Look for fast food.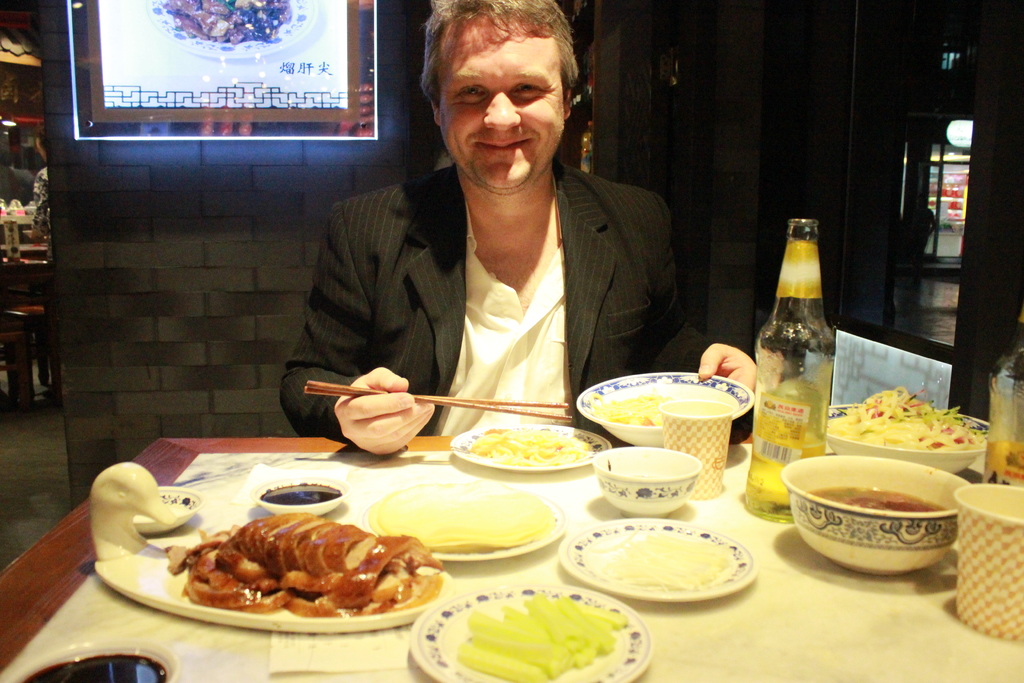
Found: box(598, 385, 696, 424).
